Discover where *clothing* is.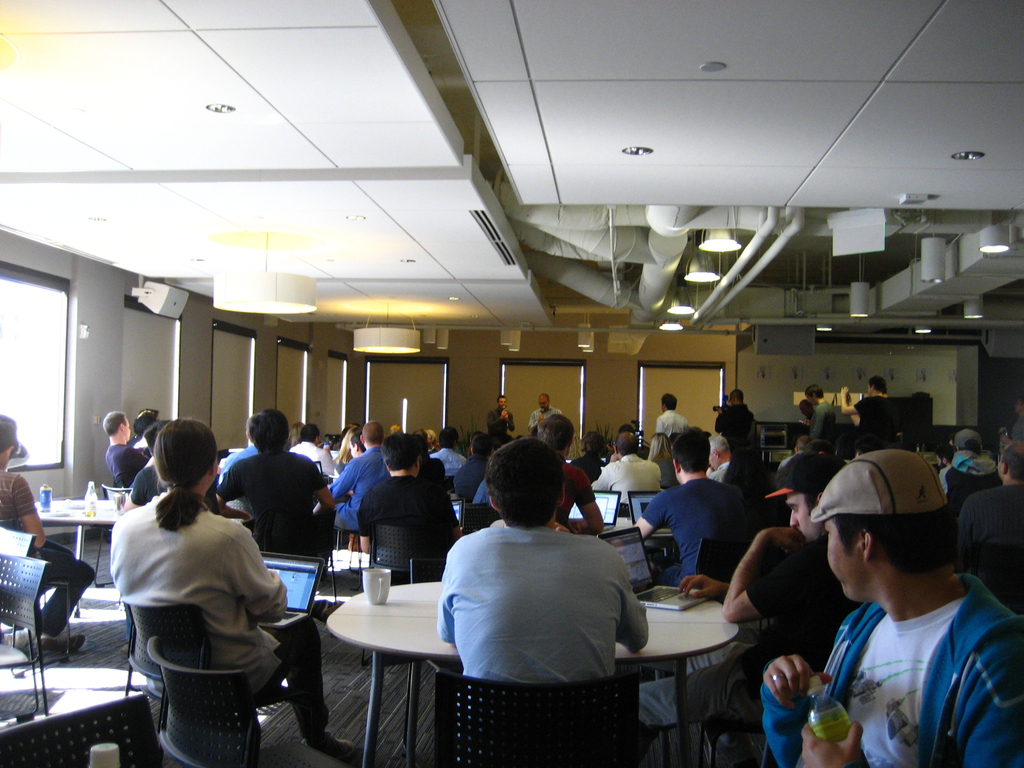
Discovered at {"left": 112, "top": 491, "right": 324, "bottom": 728}.
